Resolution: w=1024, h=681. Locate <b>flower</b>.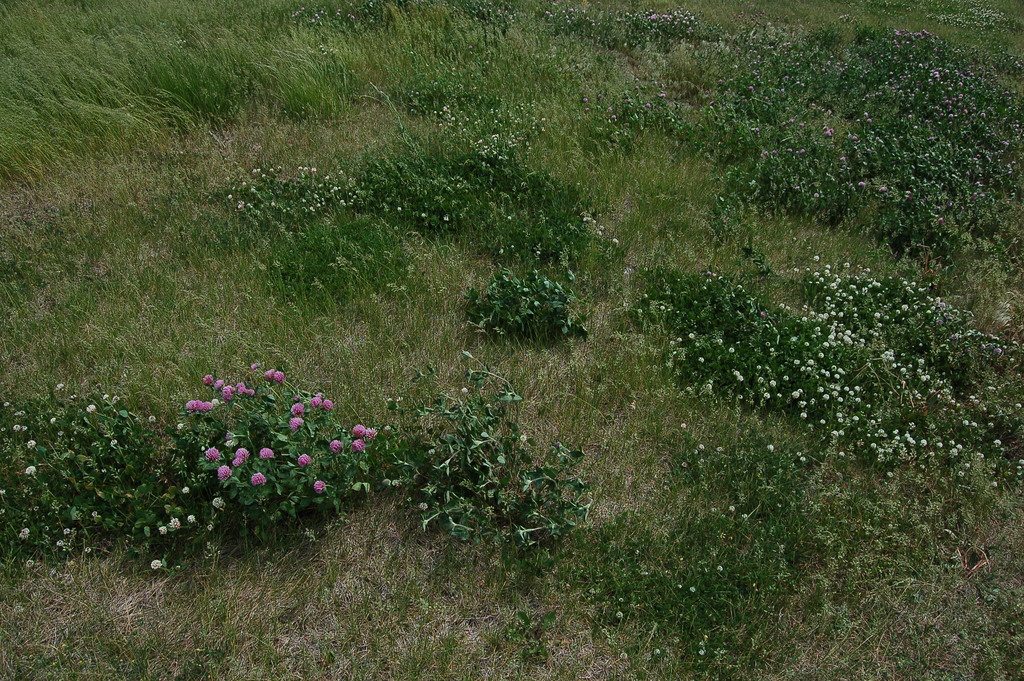
<region>651, 645, 663, 657</region>.
